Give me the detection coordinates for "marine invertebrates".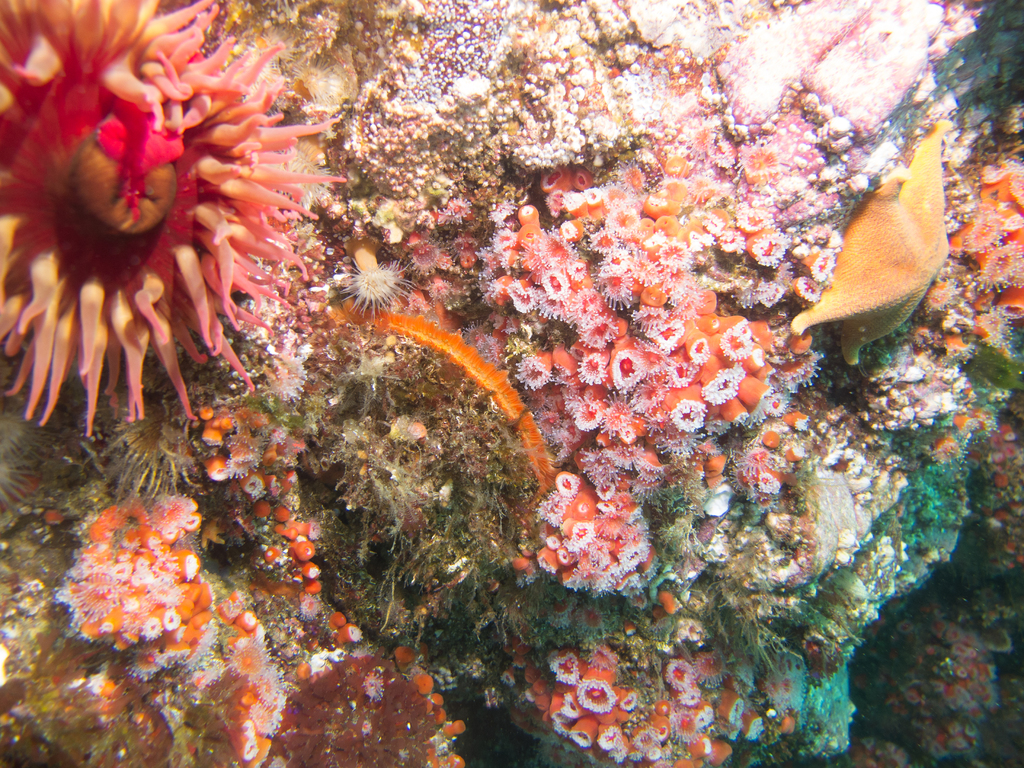
BBox(298, 590, 323, 630).
